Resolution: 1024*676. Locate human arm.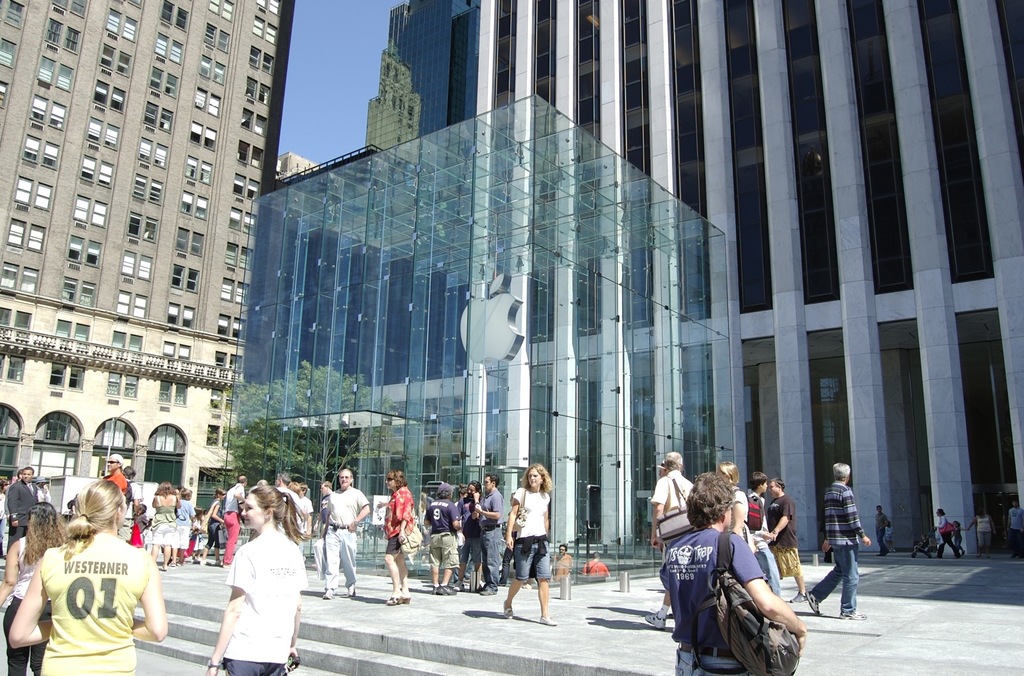
819/537/831/556.
